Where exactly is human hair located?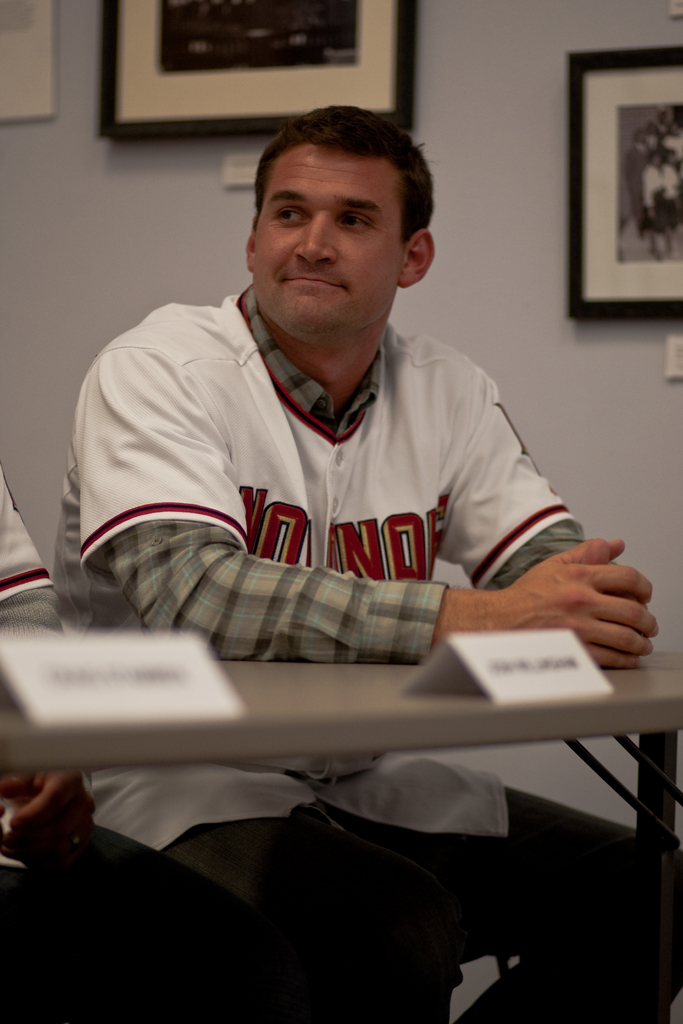
Its bounding box is bbox=[251, 100, 435, 243].
